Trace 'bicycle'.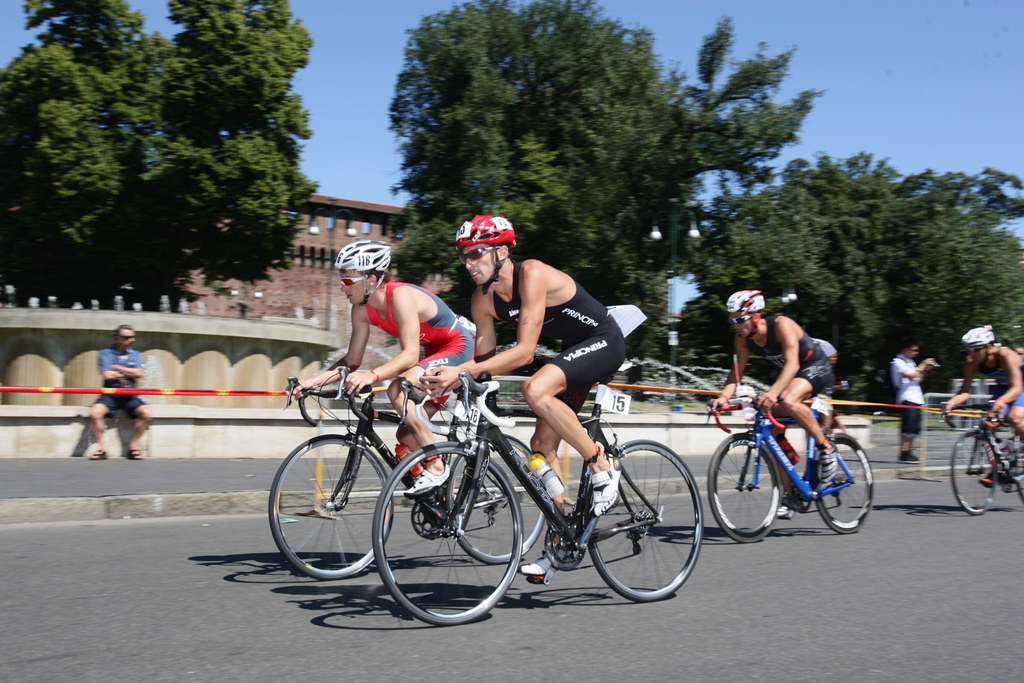
Traced to [955, 404, 1023, 514].
